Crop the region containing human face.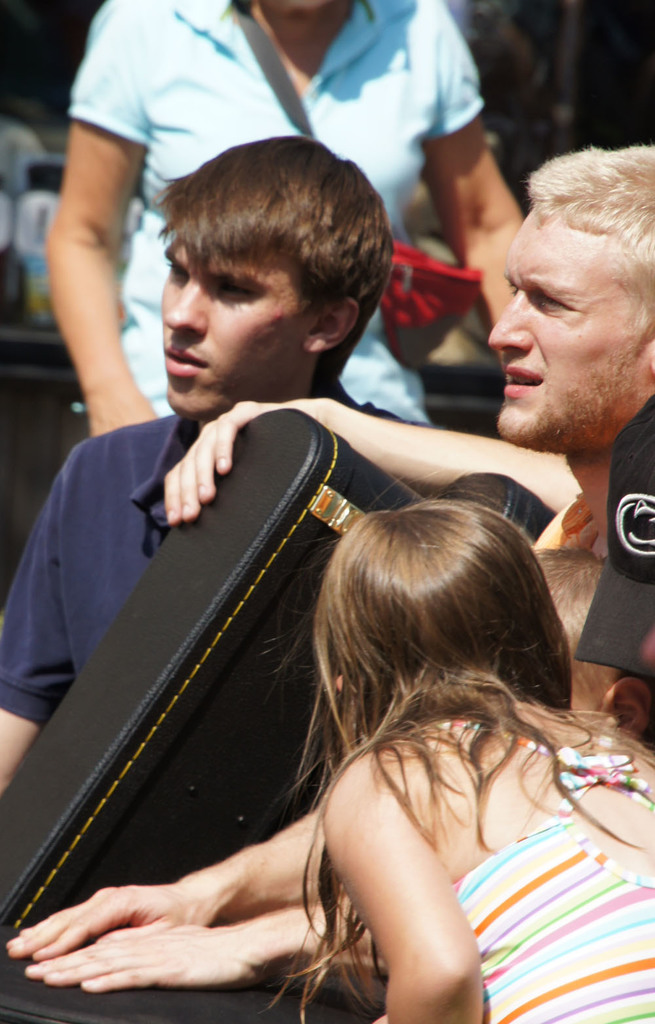
Crop region: bbox(480, 211, 627, 454).
